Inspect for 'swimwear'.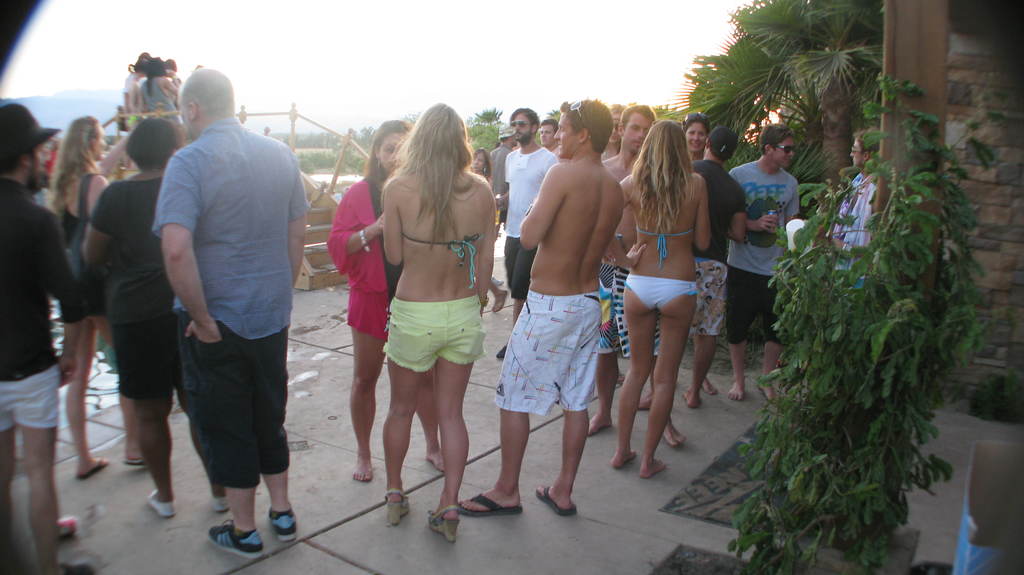
Inspection: 635:225:695:265.
